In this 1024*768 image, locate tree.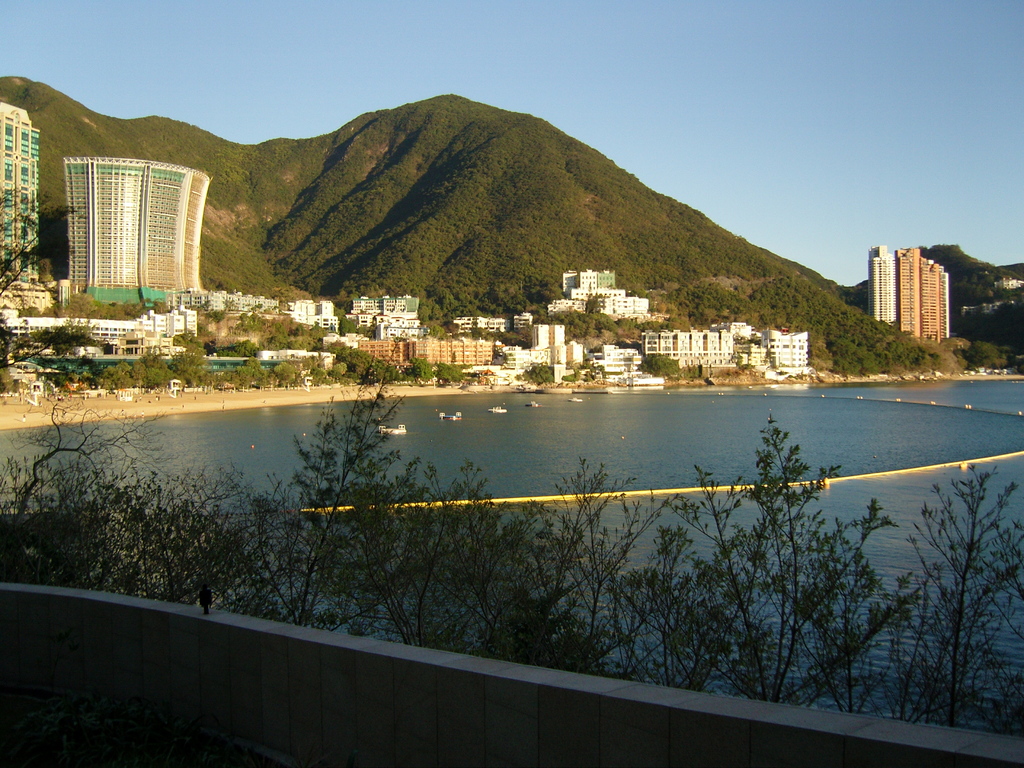
Bounding box: bbox=[0, 314, 107, 399].
